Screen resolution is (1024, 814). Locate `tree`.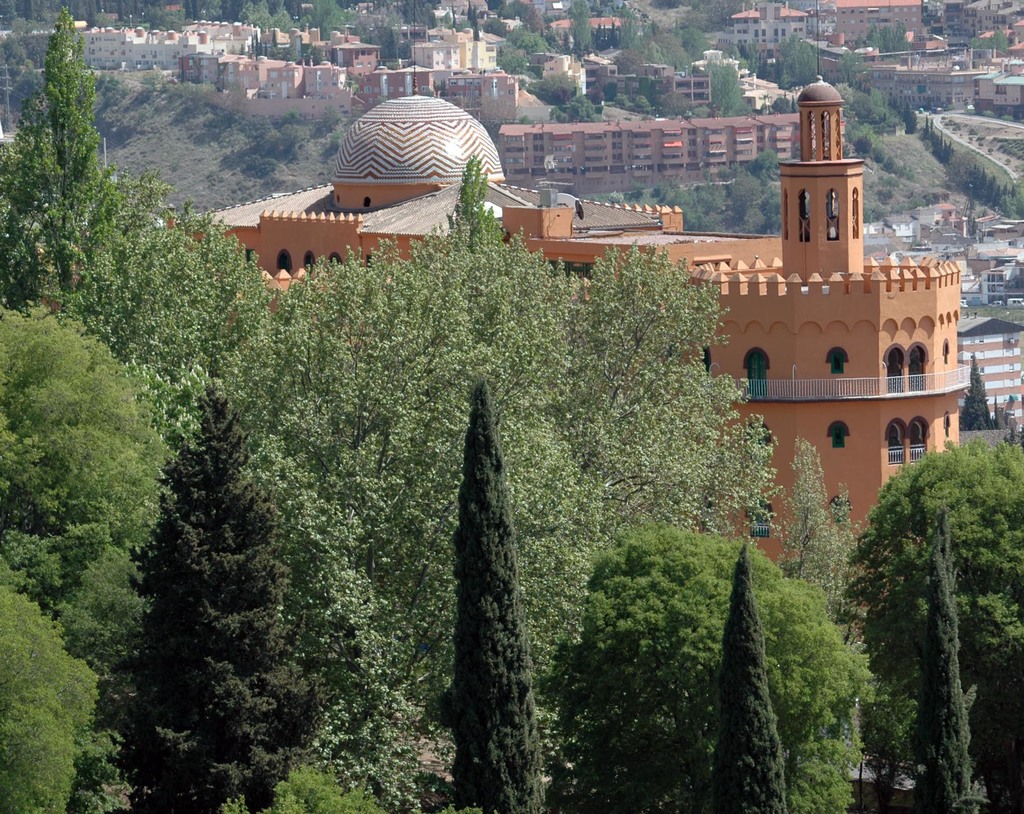
<box>773,36,815,92</box>.
